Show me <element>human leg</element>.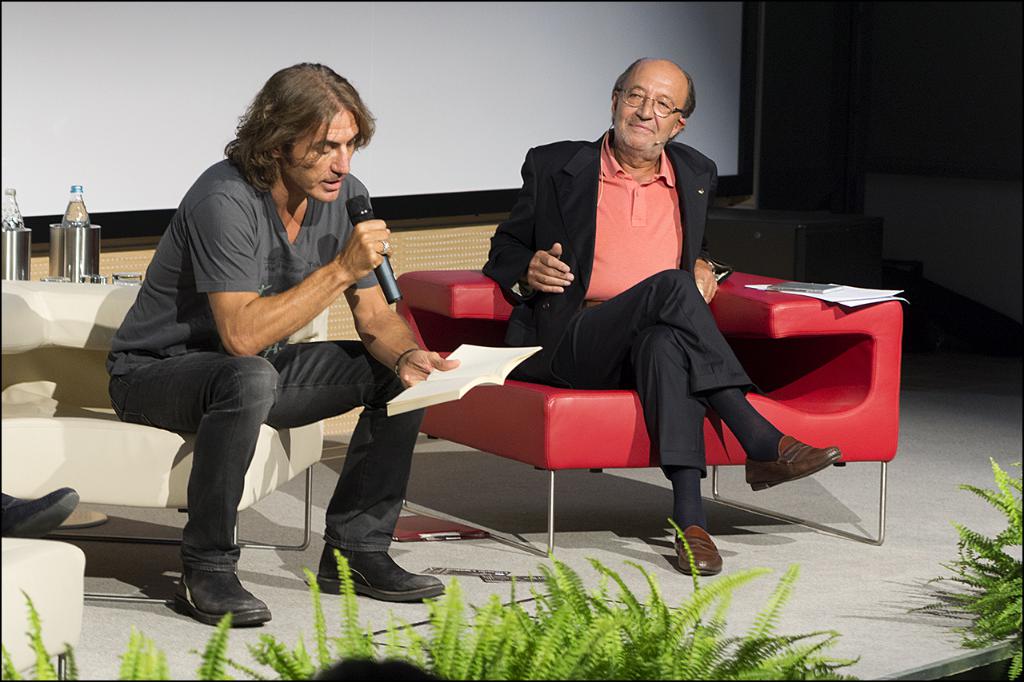
<element>human leg</element> is here: rect(259, 340, 440, 608).
